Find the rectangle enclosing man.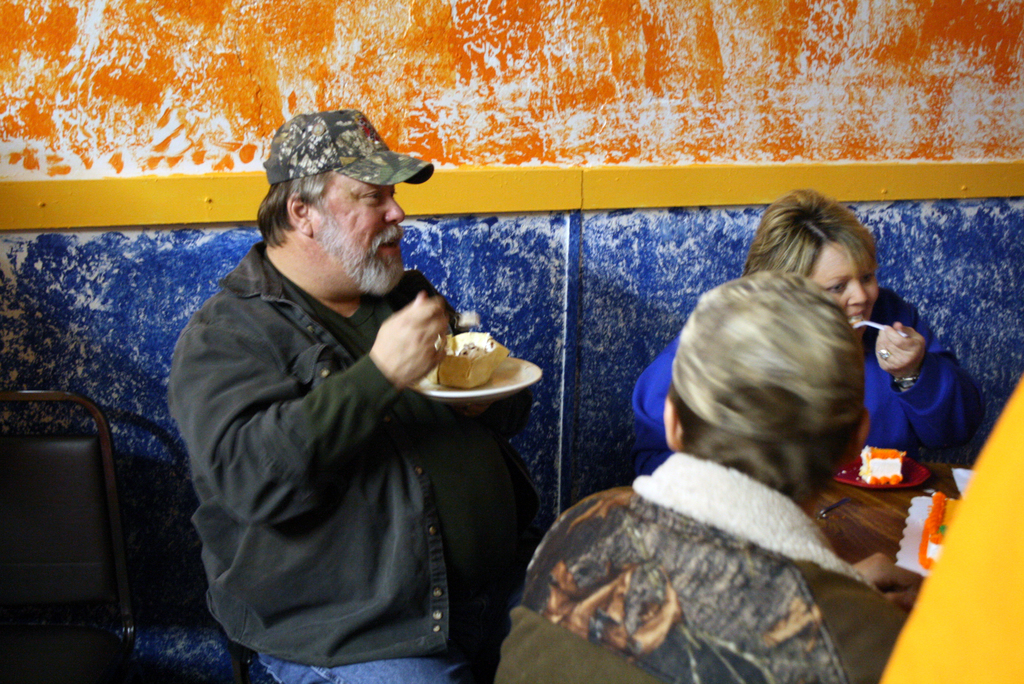
{"x1": 162, "y1": 96, "x2": 539, "y2": 678}.
